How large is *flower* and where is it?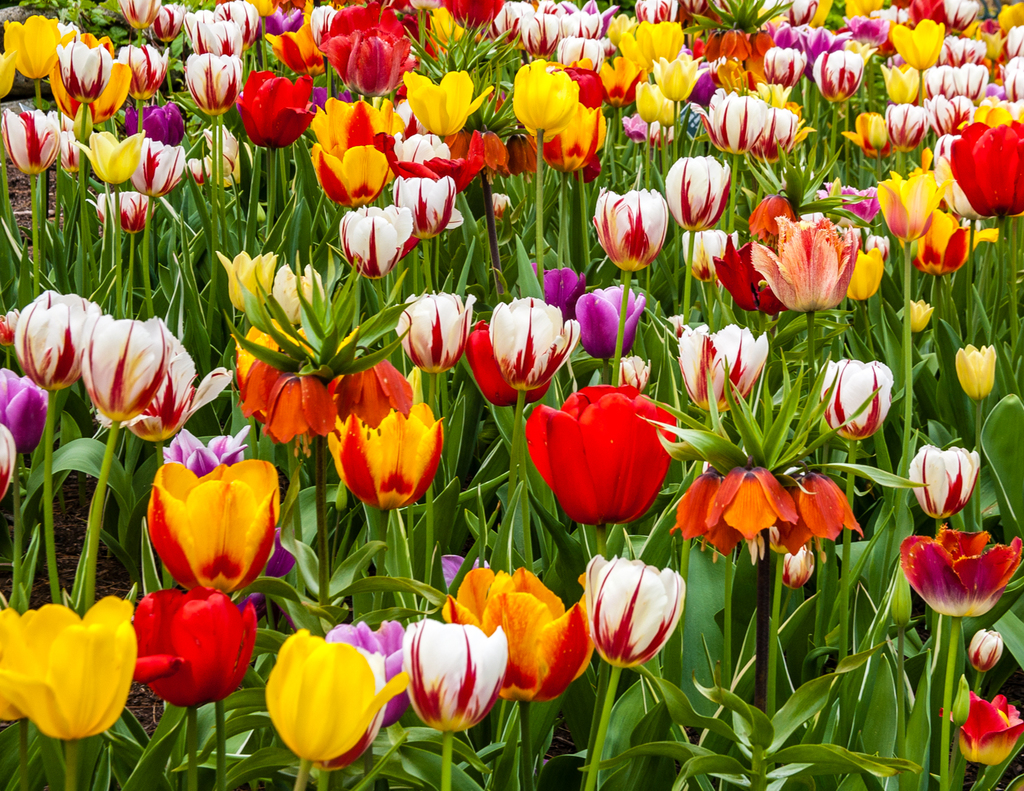
Bounding box: x1=908, y1=297, x2=934, y2=332.
